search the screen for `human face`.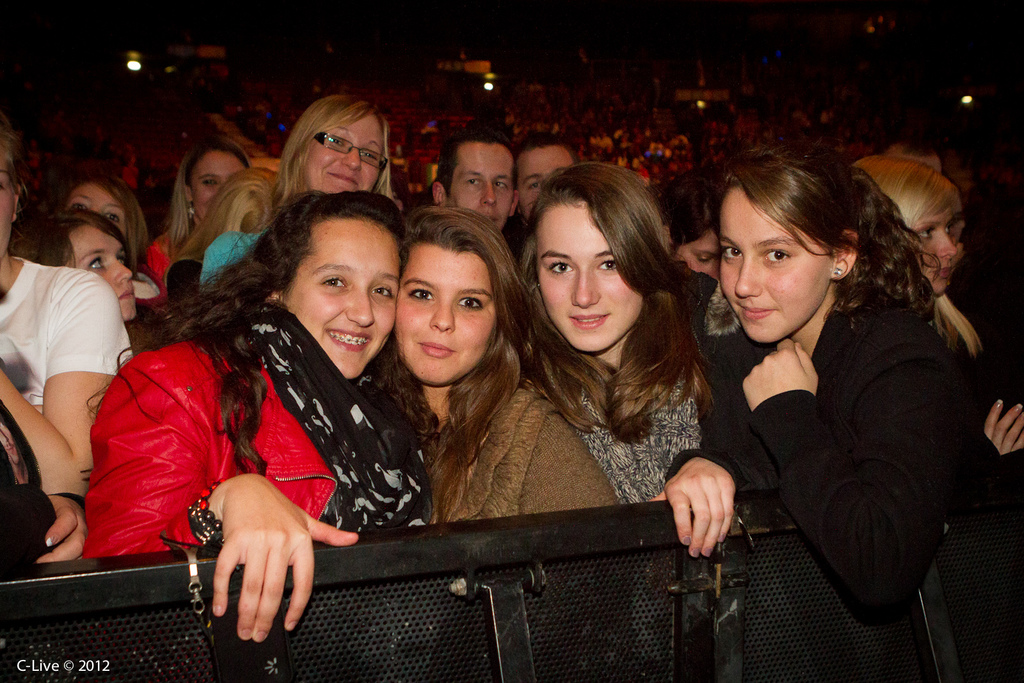
Found at x1=521, y1=147, x2=575, y2=223.
